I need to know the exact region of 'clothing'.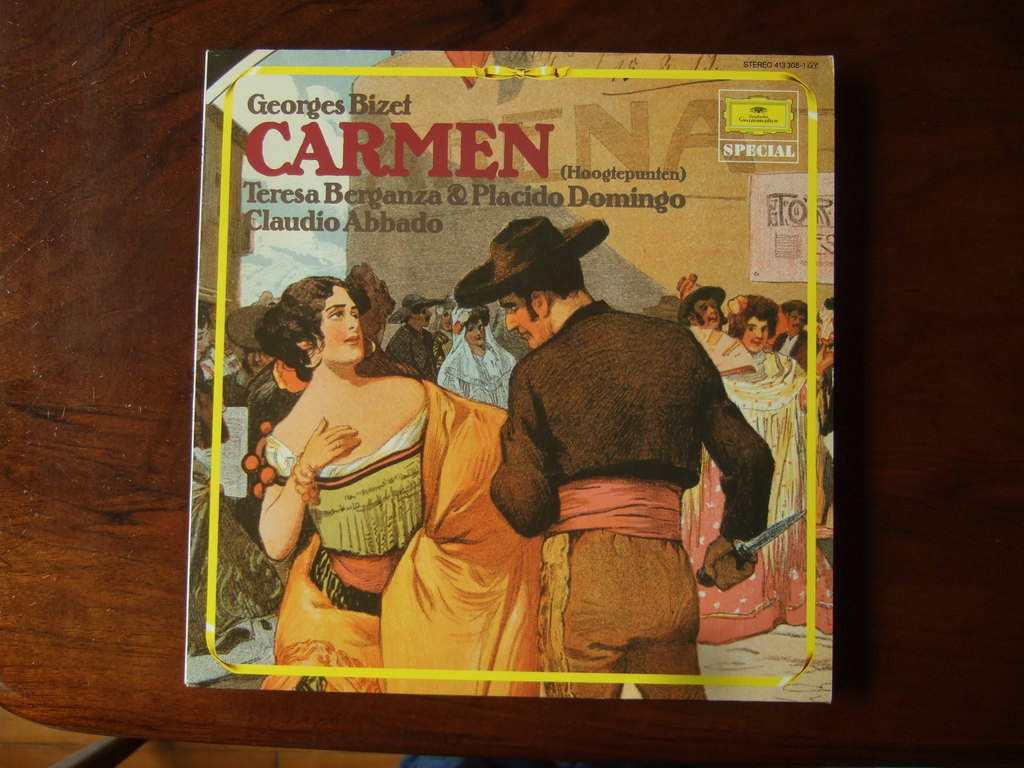
Region: bbox=(711, 348, 810, 643).
